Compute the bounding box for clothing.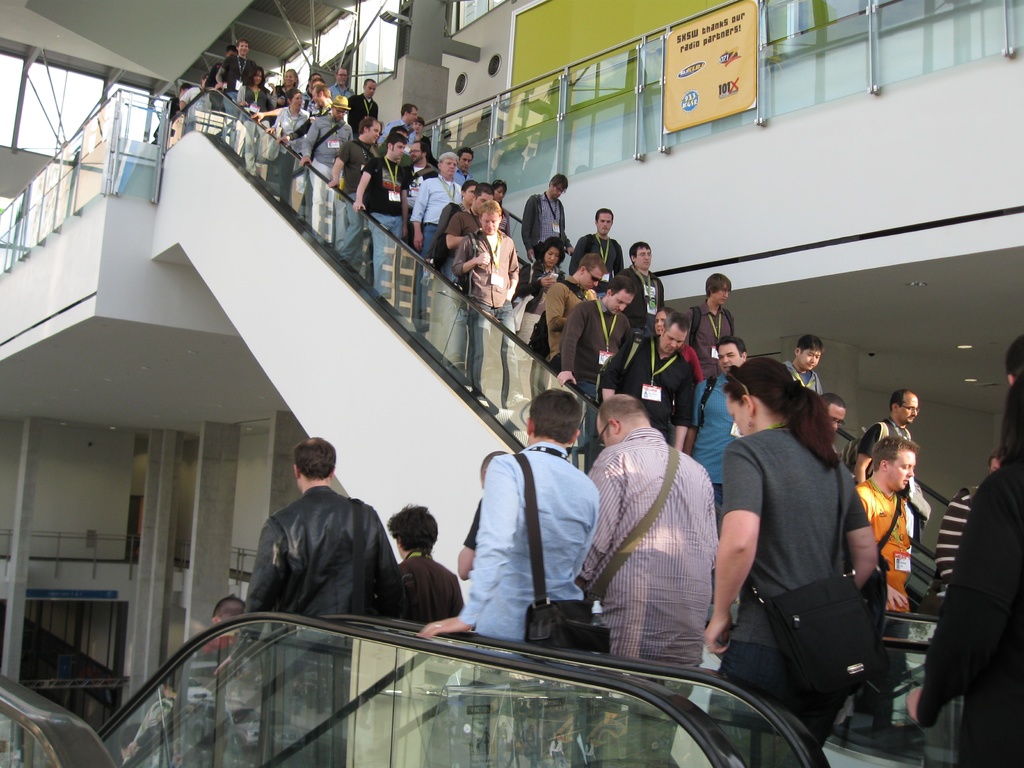
left=458, top=445, right=591, bottom=653.
